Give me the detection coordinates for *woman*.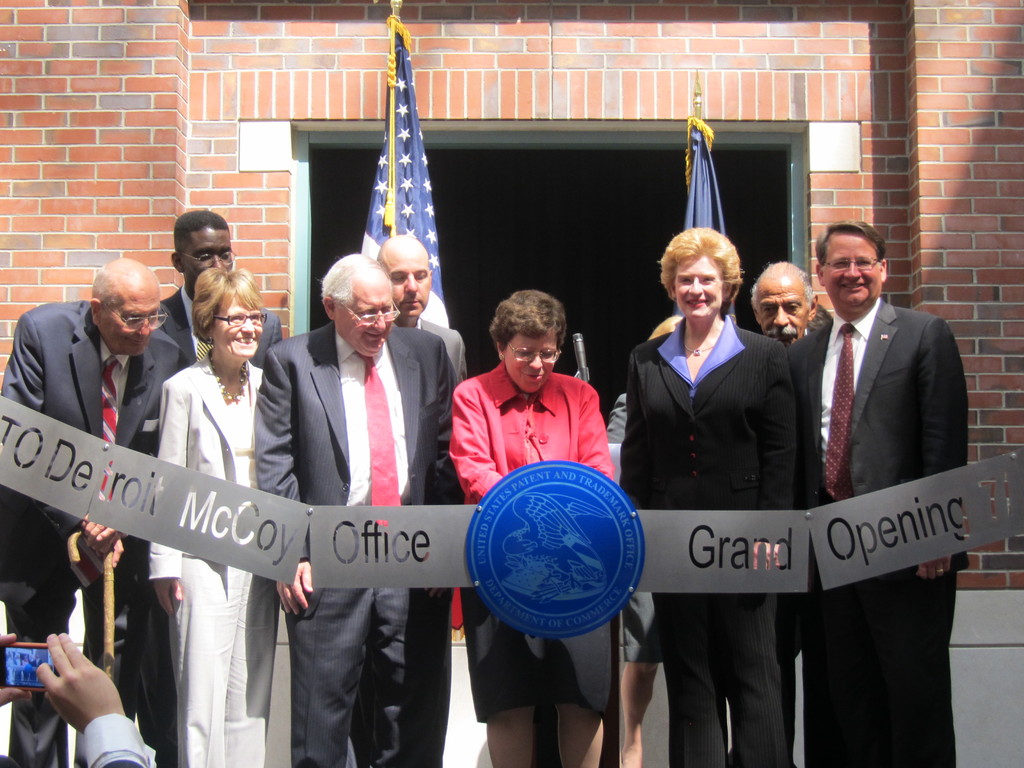
449, 289, 615, 767.
